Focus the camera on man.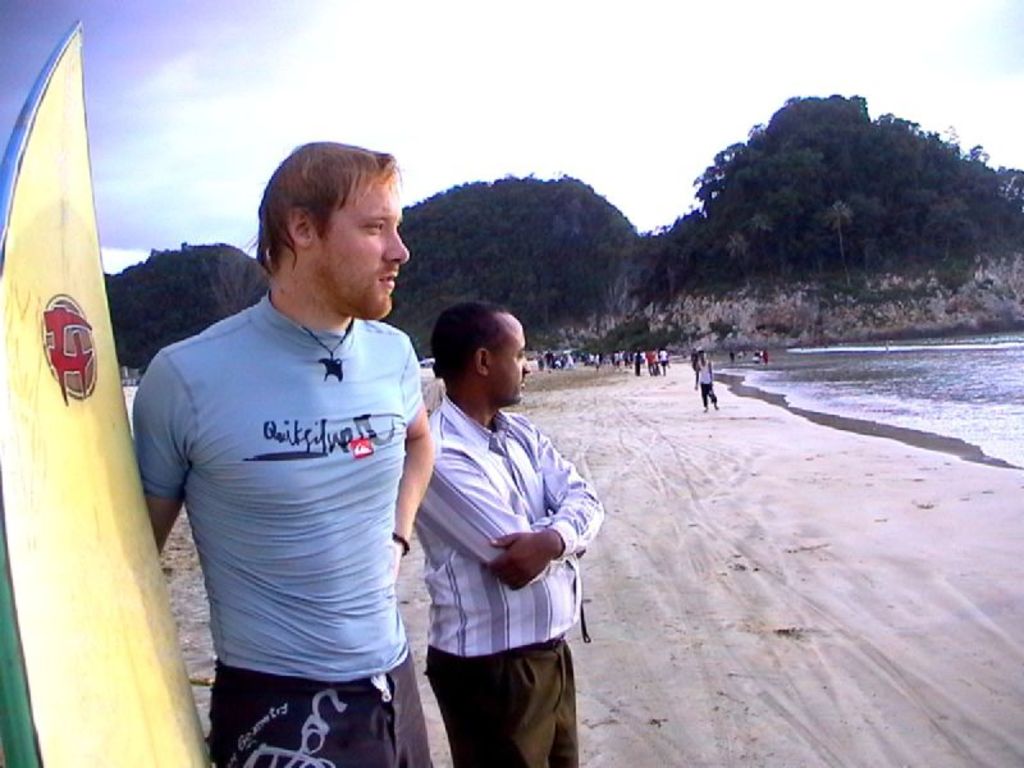
Focus region: {"left": 132, "top": 138, "right": 436, "bottom": 767}.
